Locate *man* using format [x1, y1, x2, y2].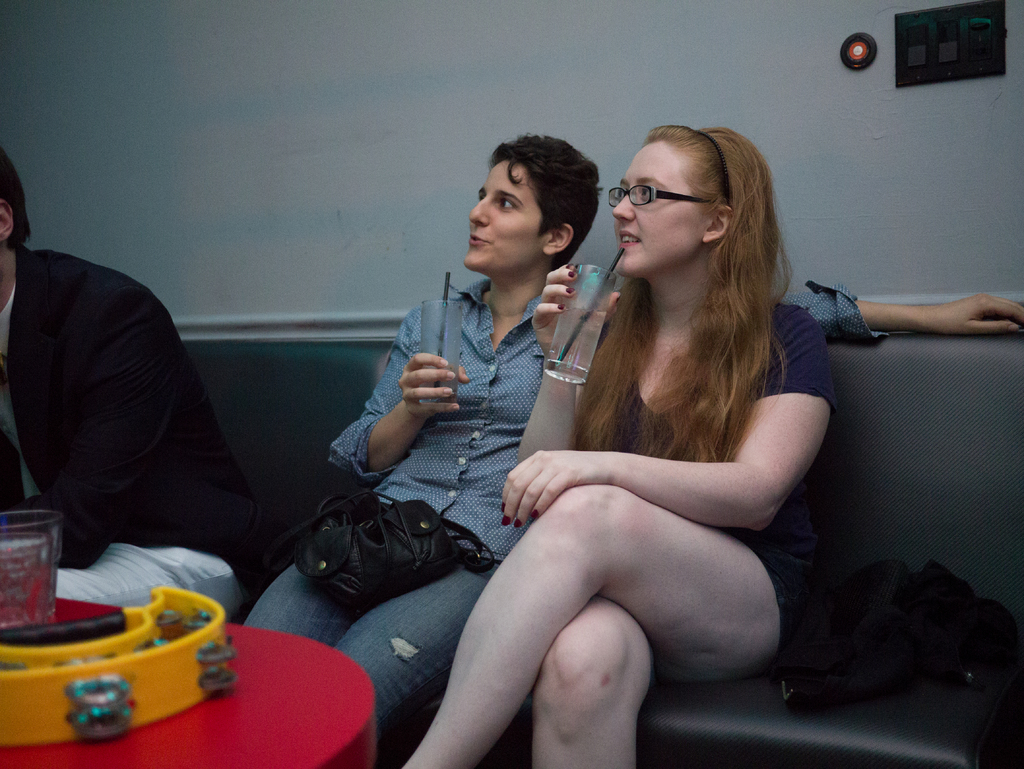
[0, 154, 262, 611].
